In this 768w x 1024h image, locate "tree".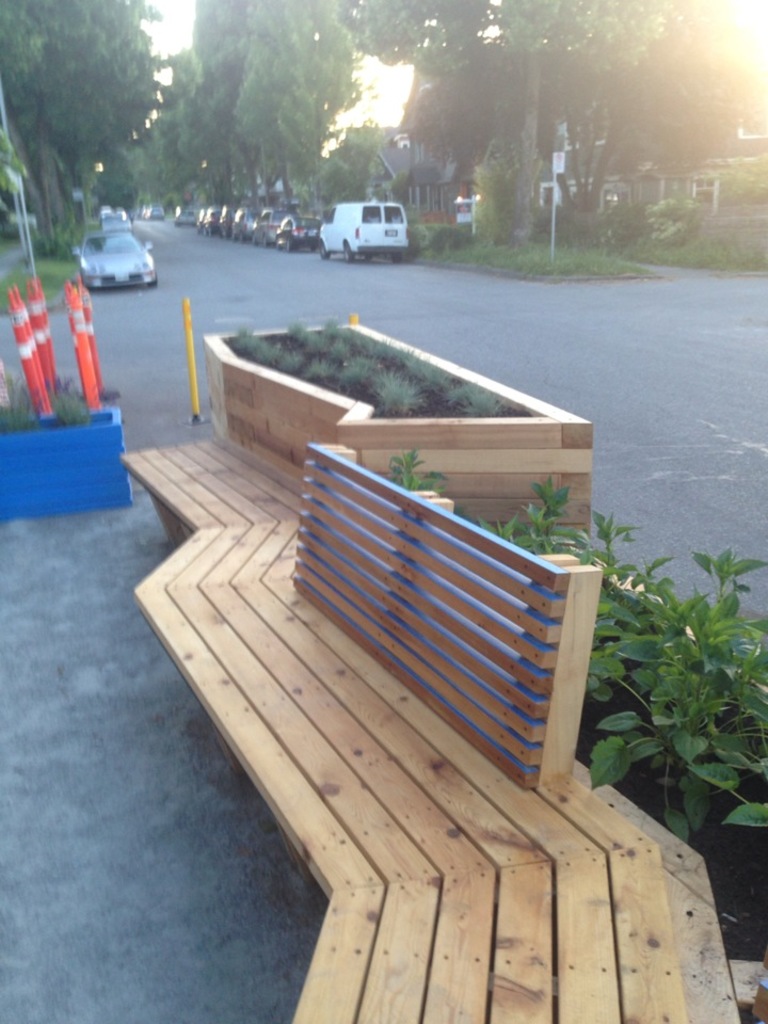
Bounding box: [left=187, top=0, right=363, bottom=217].
